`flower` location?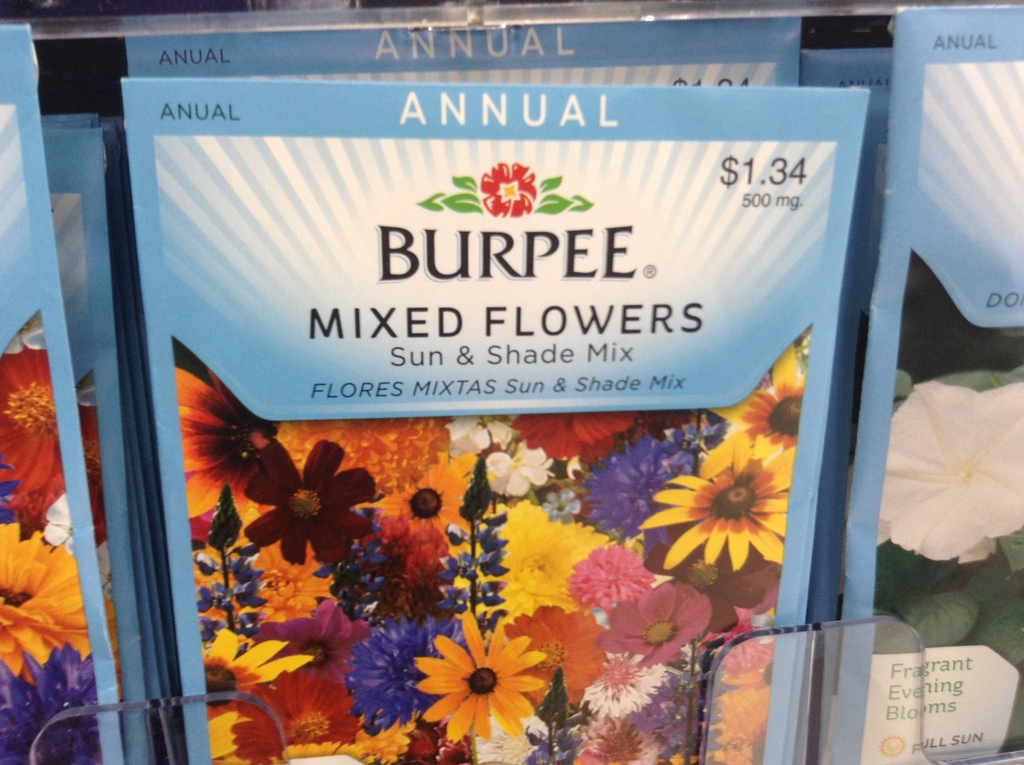
box=[35, 488, 88, 560]
